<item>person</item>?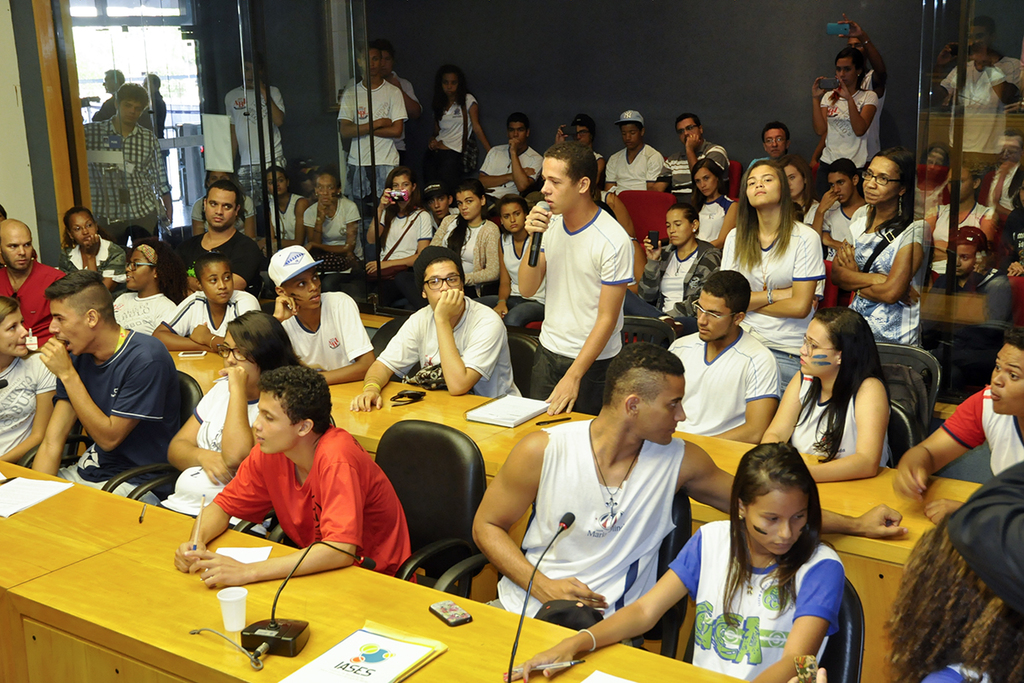
crop(493, 184, 578, 330)
